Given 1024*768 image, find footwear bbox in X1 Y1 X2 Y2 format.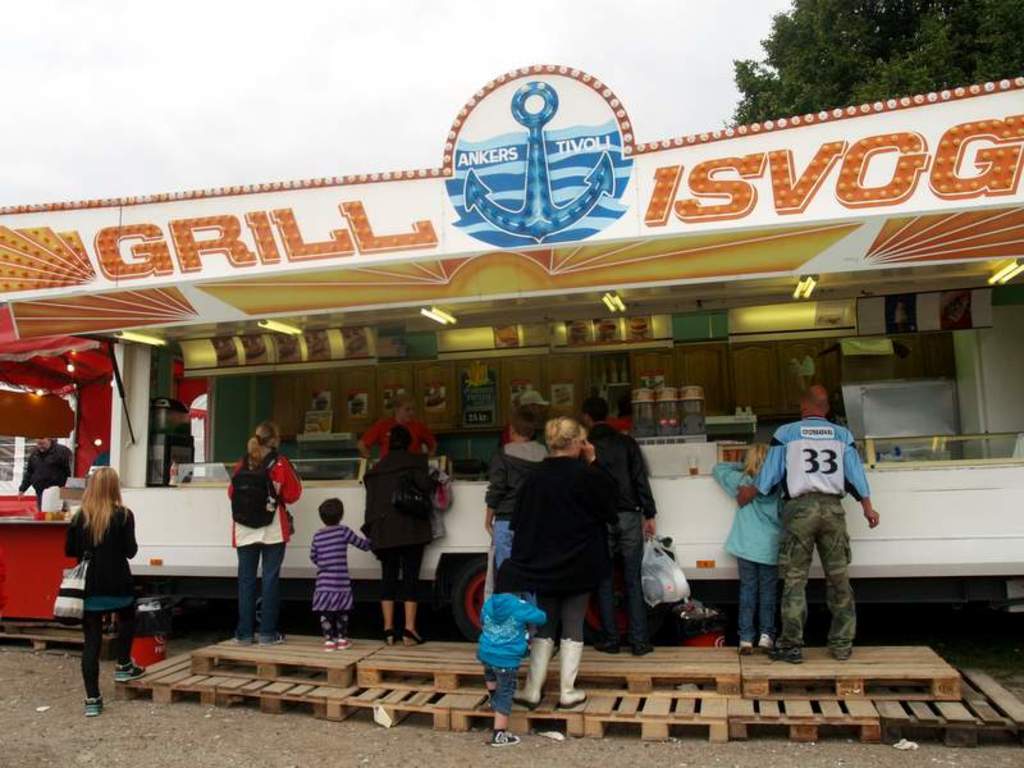
776 636 800 663.
